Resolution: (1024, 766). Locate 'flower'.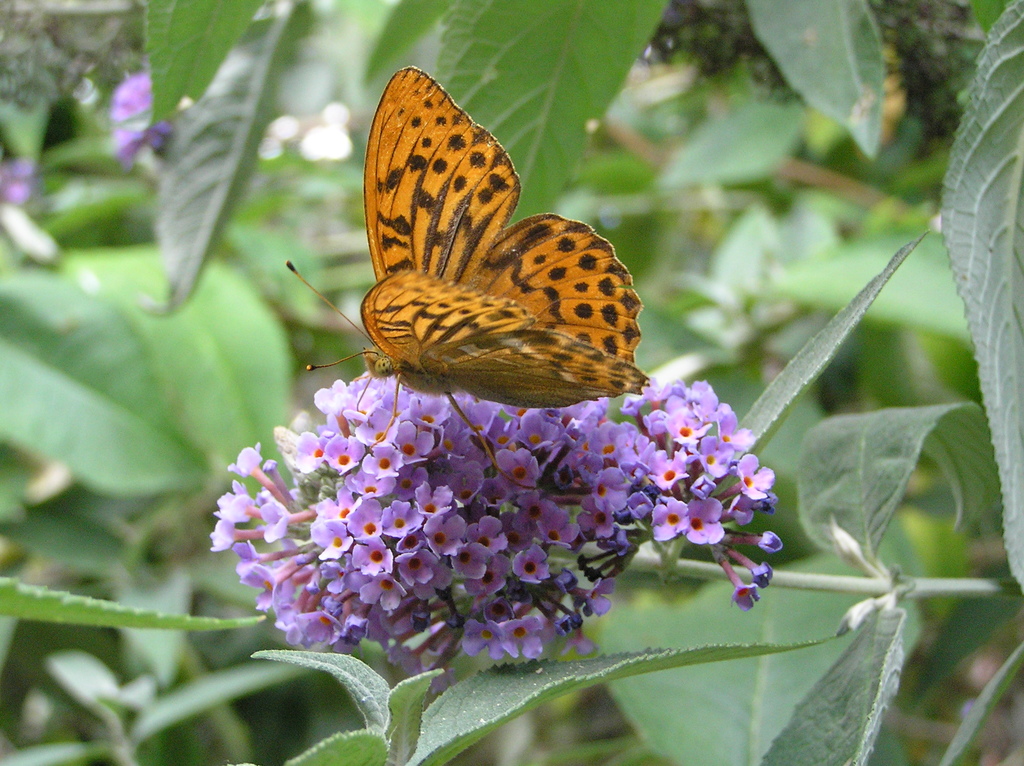
650:497:687:539.
